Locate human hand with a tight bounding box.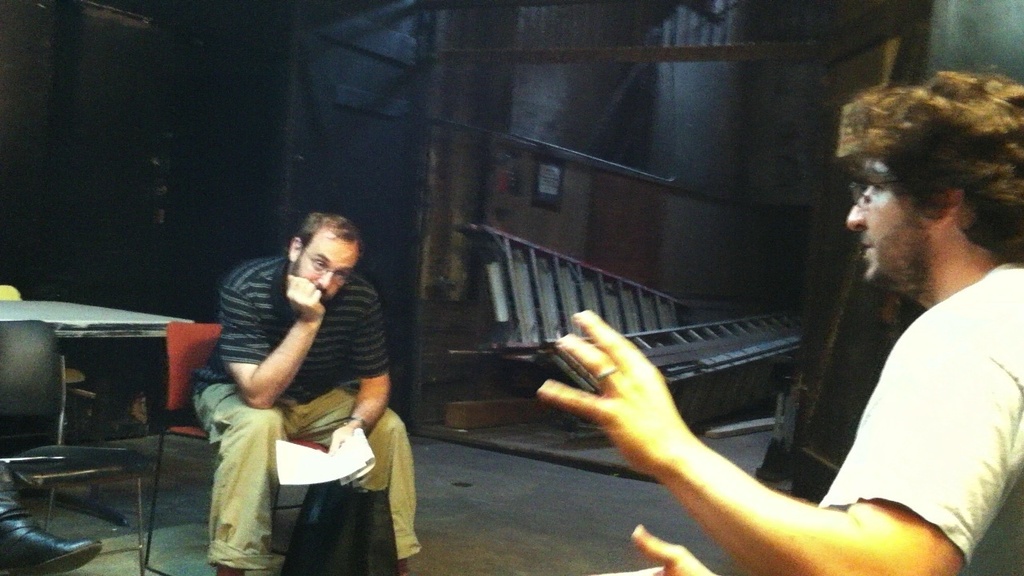
(325,424,363,458).
